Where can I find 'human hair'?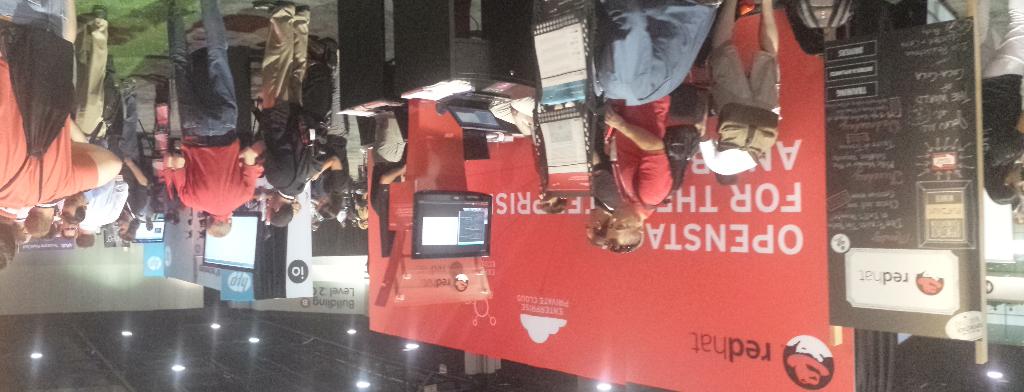
You can find it at x1=22, y1=206, x2=54, y2=240.
